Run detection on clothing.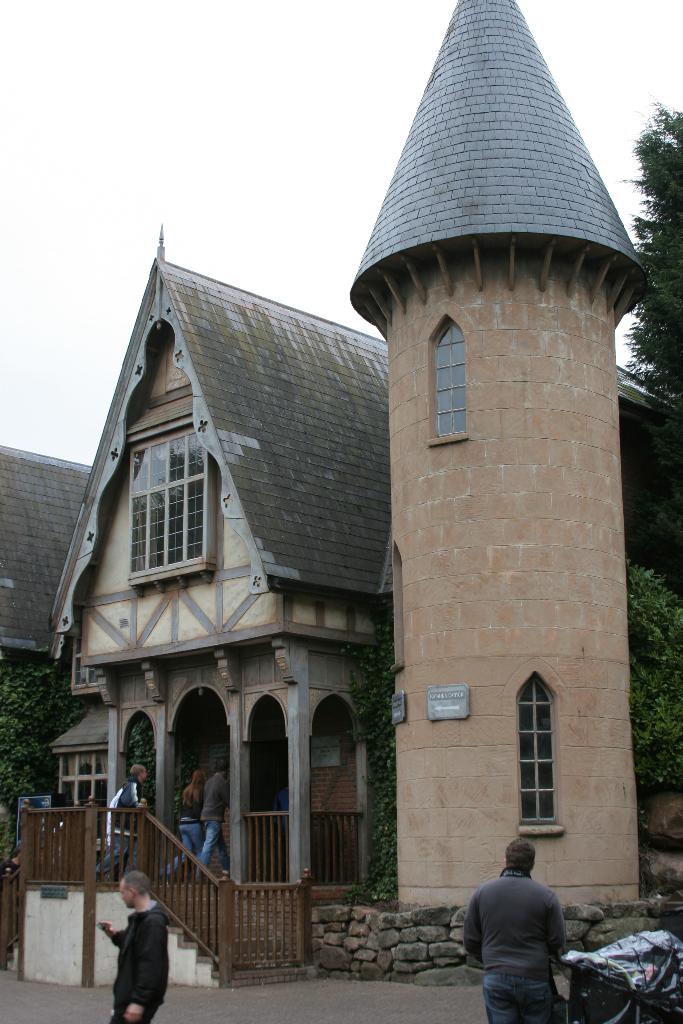
Result: Rect(169, 790, 208, 882).
